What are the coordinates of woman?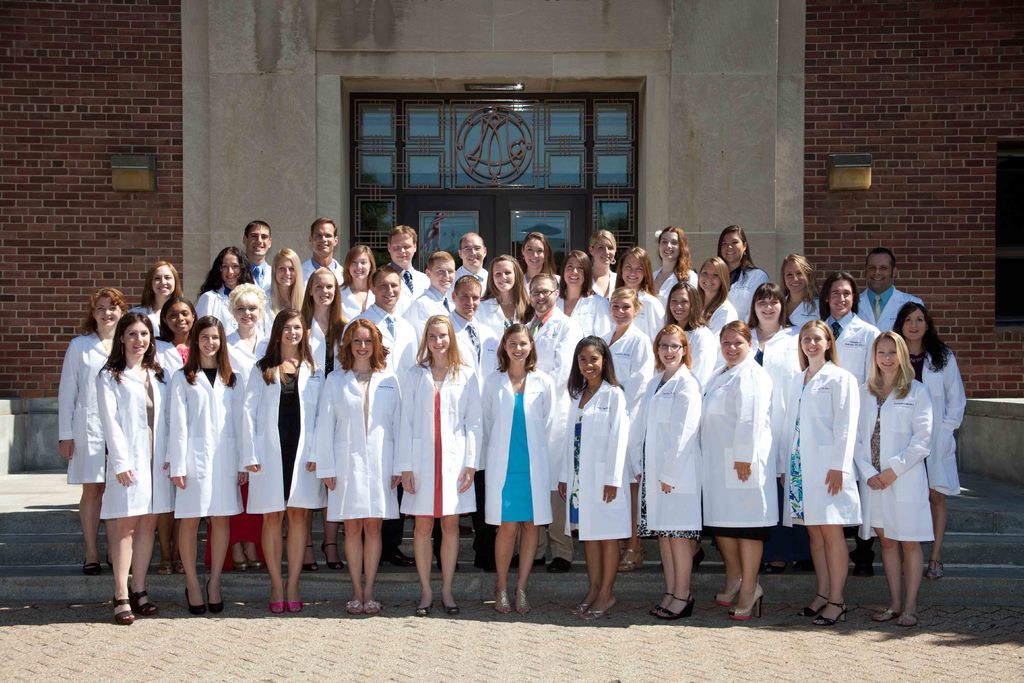
left=781, top=325, right=865, bottom=630.
